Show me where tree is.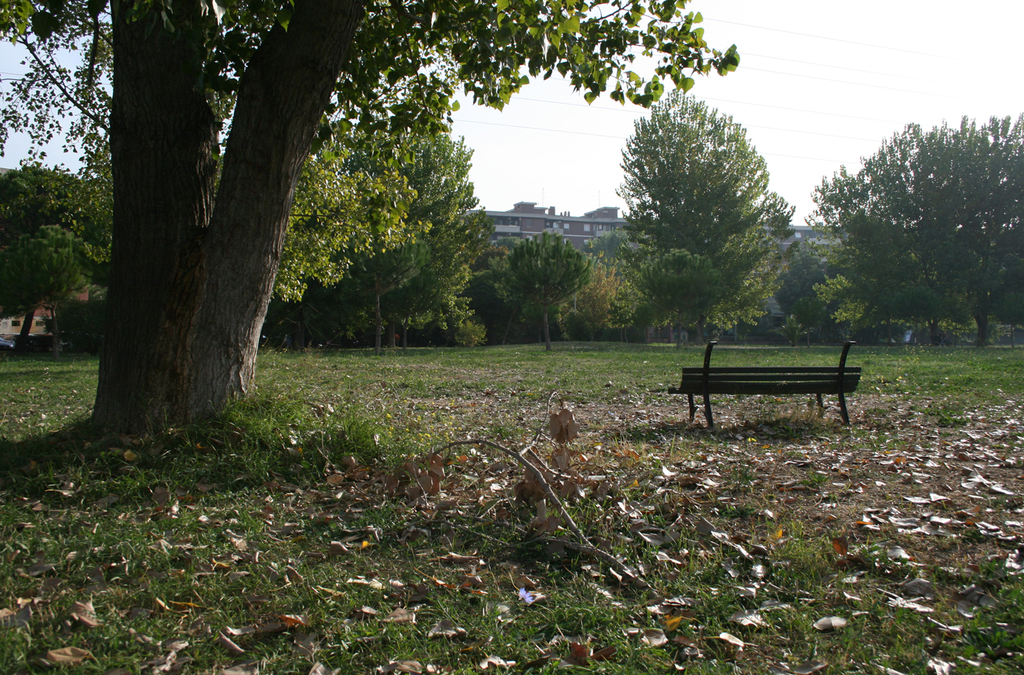
tree is at [left=627, top=254, right=726, bottom=359].
